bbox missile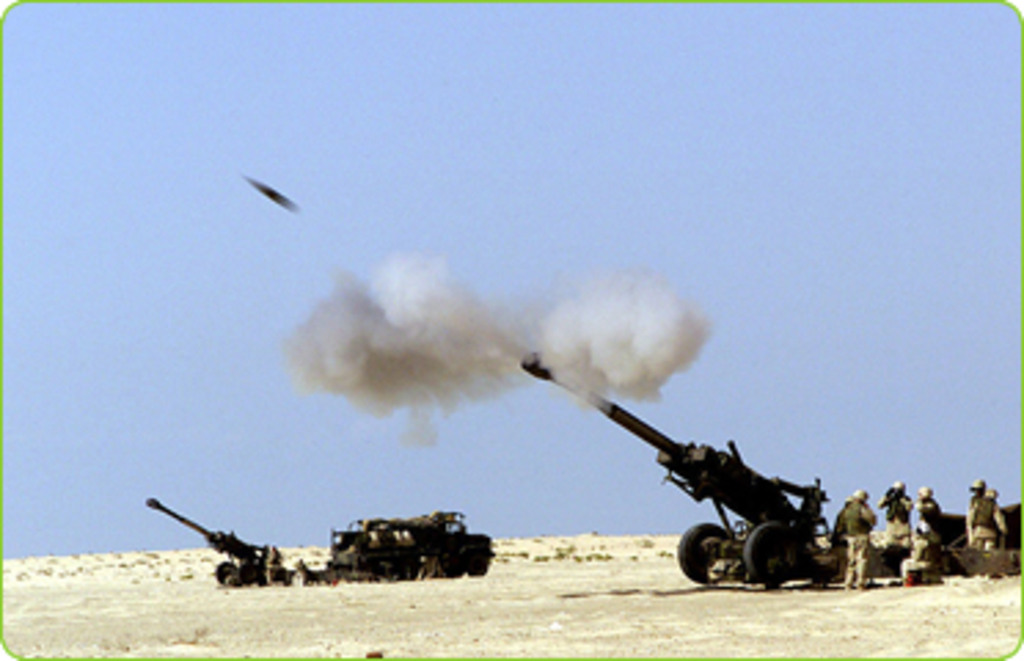
<region>242, 176, 300, 218</region>
